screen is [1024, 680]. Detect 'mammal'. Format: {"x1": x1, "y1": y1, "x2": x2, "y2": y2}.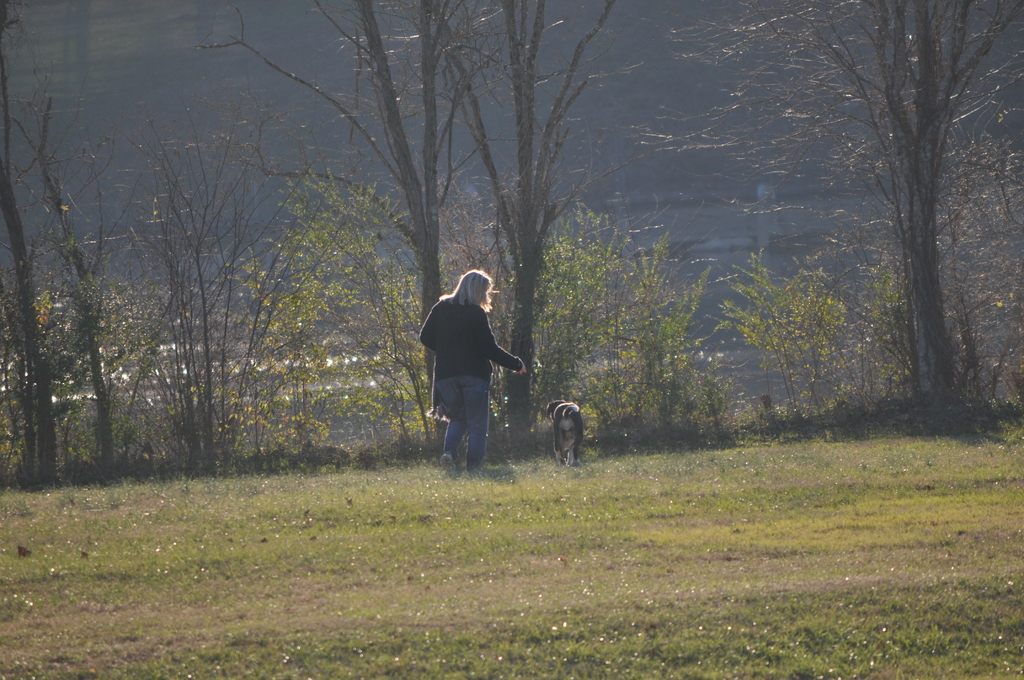
{"x1": 417, "y1": 263, "x2": 527, "y2": 478}.
